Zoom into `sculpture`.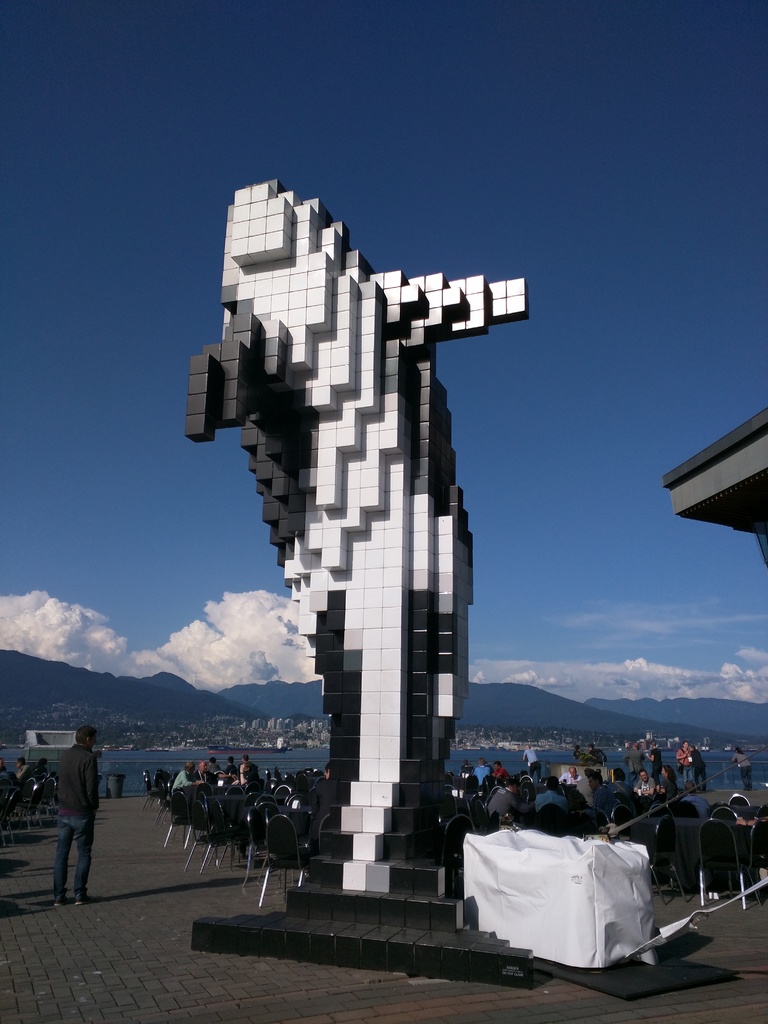
Zoom target: [left=183, top=157, right=526, bottom=847].
